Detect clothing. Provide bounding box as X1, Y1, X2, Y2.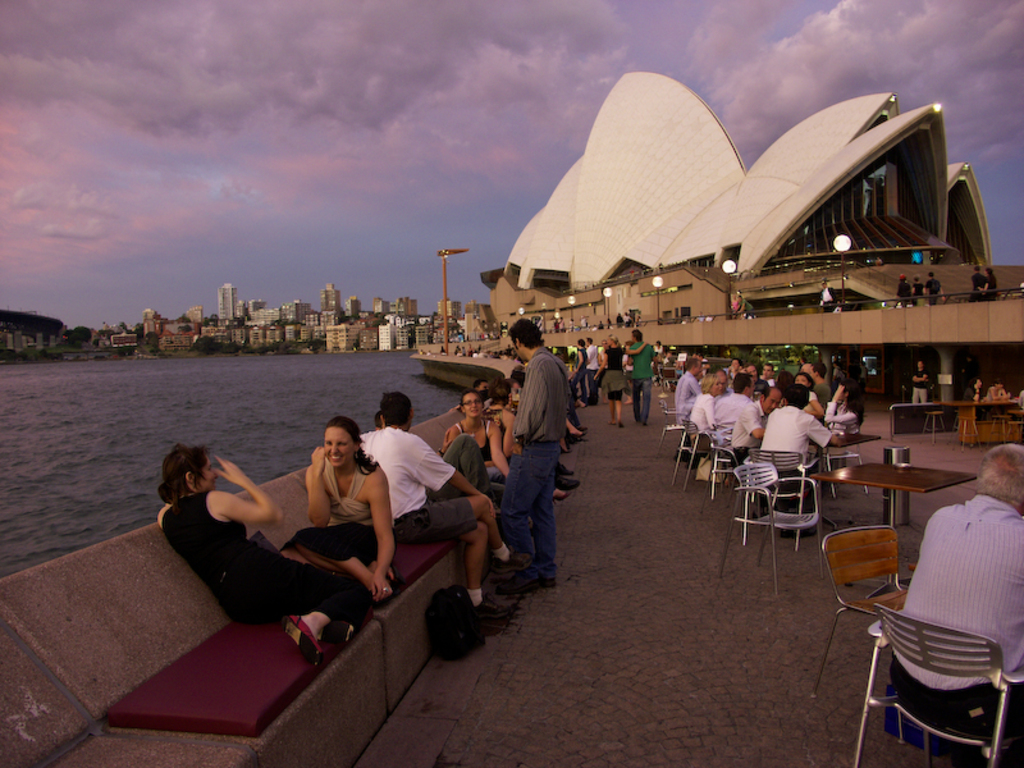
722, 388, 780, 466.
